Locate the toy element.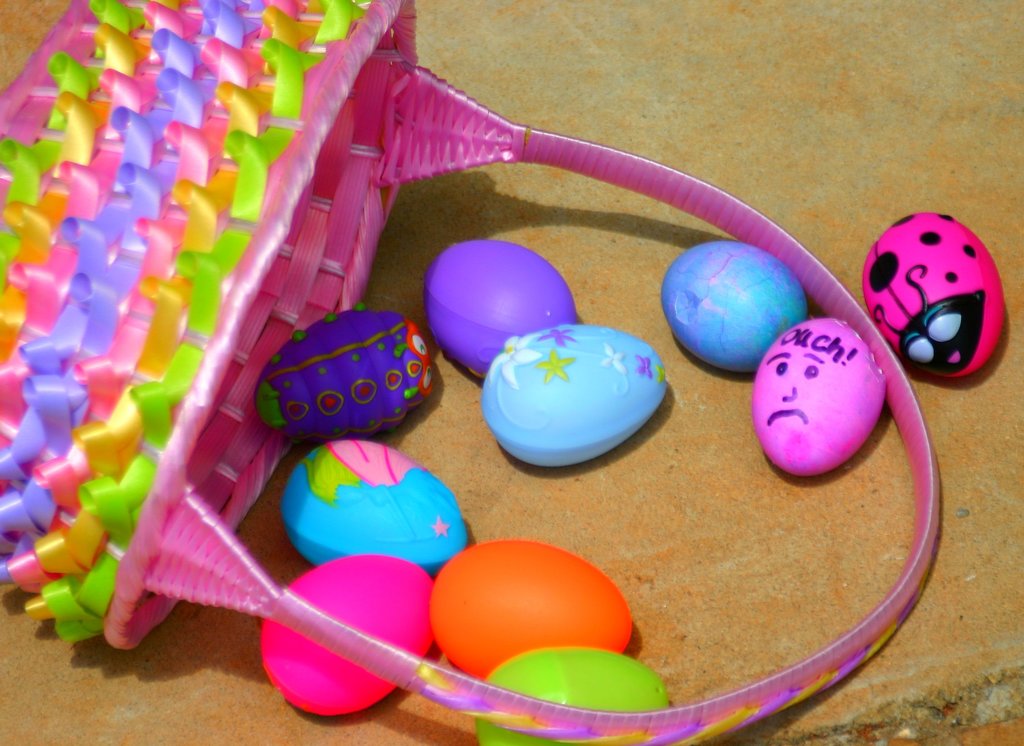
Element bbox: rect(425, 241, 586, 382).
